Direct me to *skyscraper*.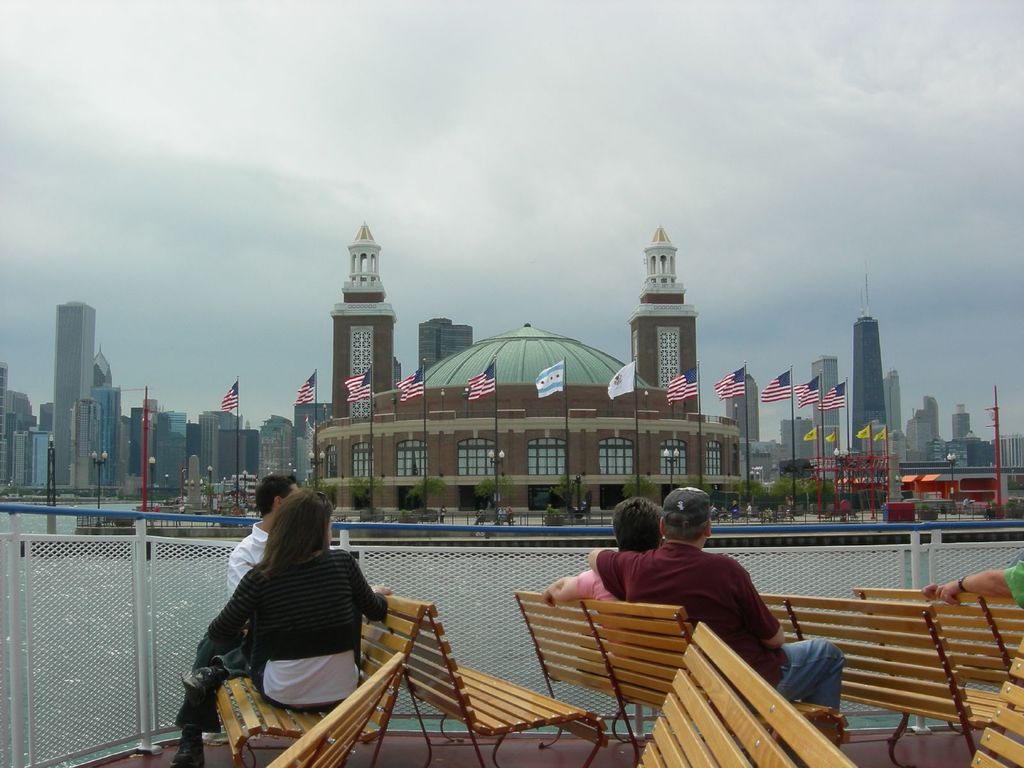
Direction: {"x1": 52, "y1": 292, "x2": 105, "y2": 497}.
